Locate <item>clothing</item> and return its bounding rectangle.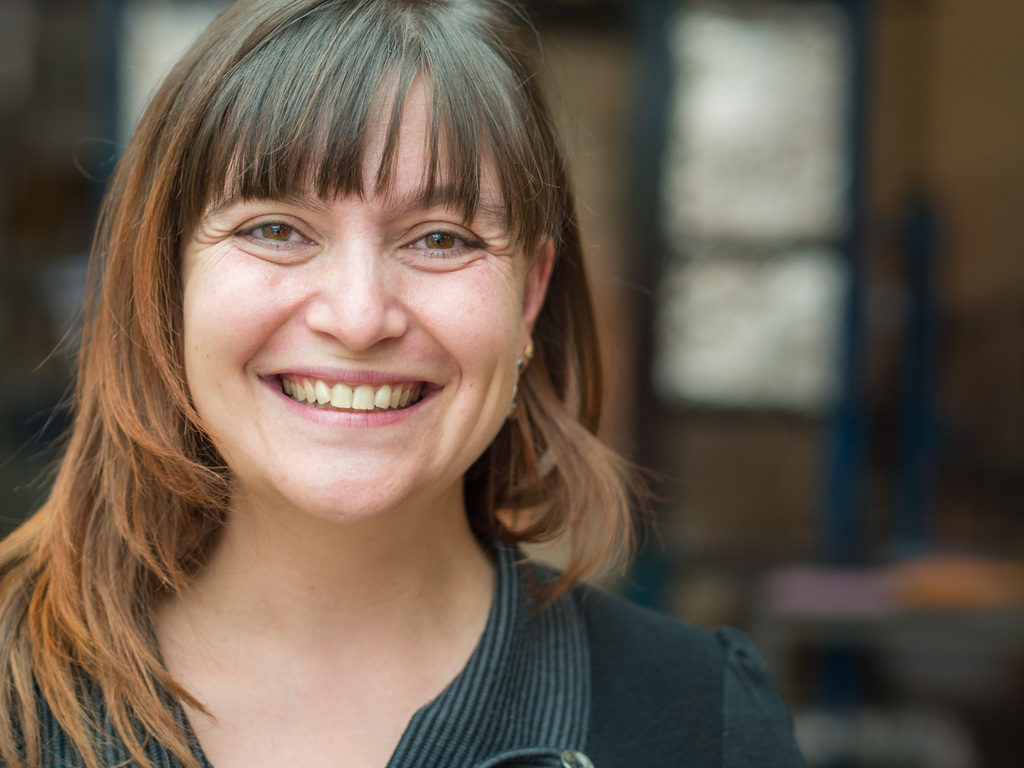
{"left": 56, "top": 472, "right": 824, "bottom": 760}.
